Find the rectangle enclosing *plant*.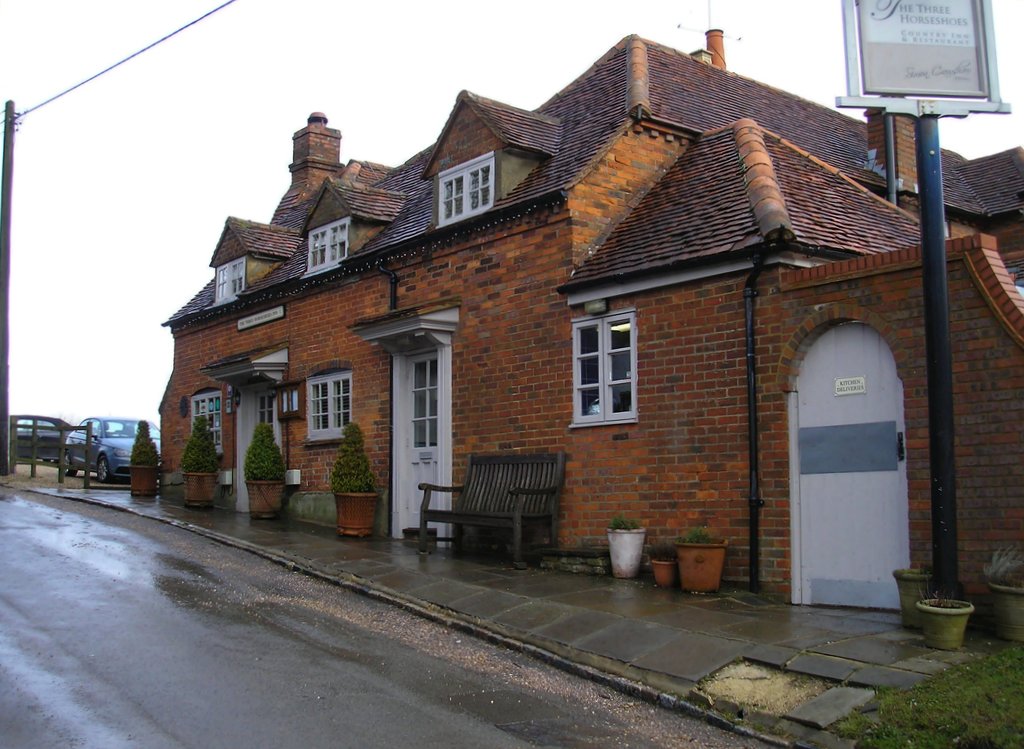
l=244, t=420, r=289, b=483.
